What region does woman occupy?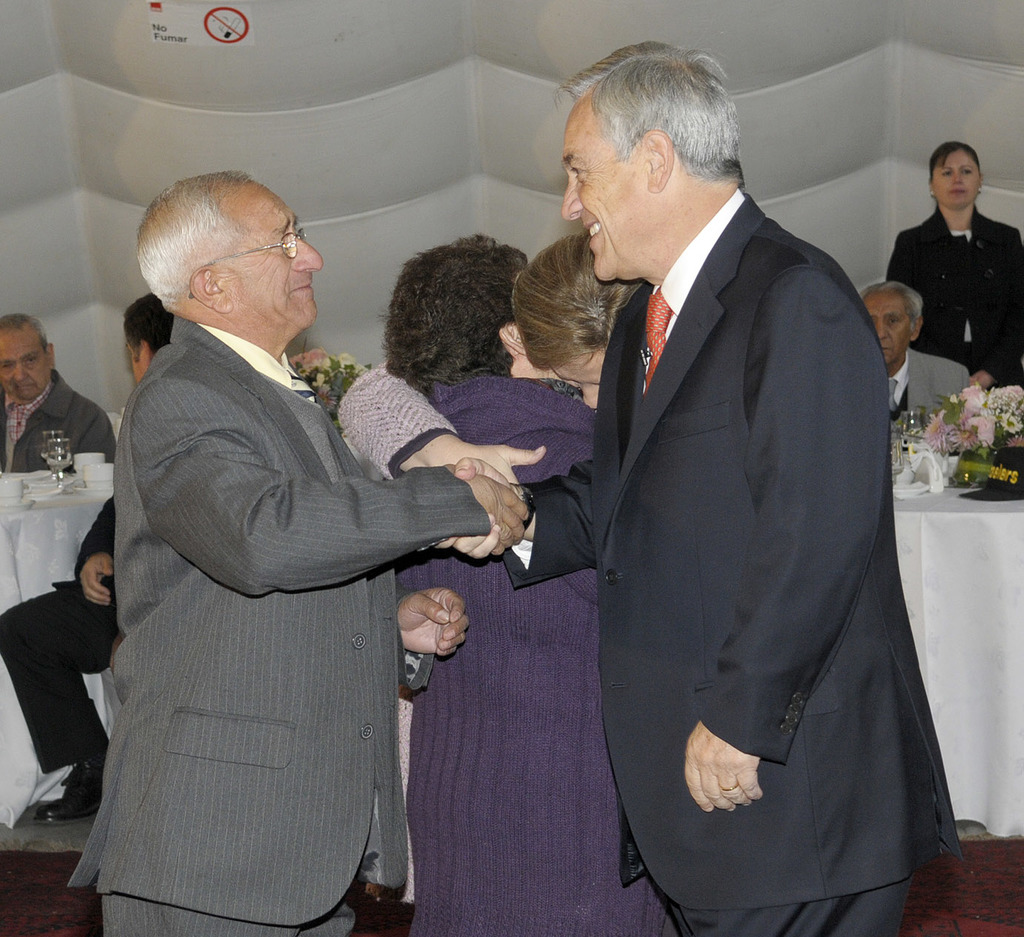
Rect(877, 138, 1023, 395).
